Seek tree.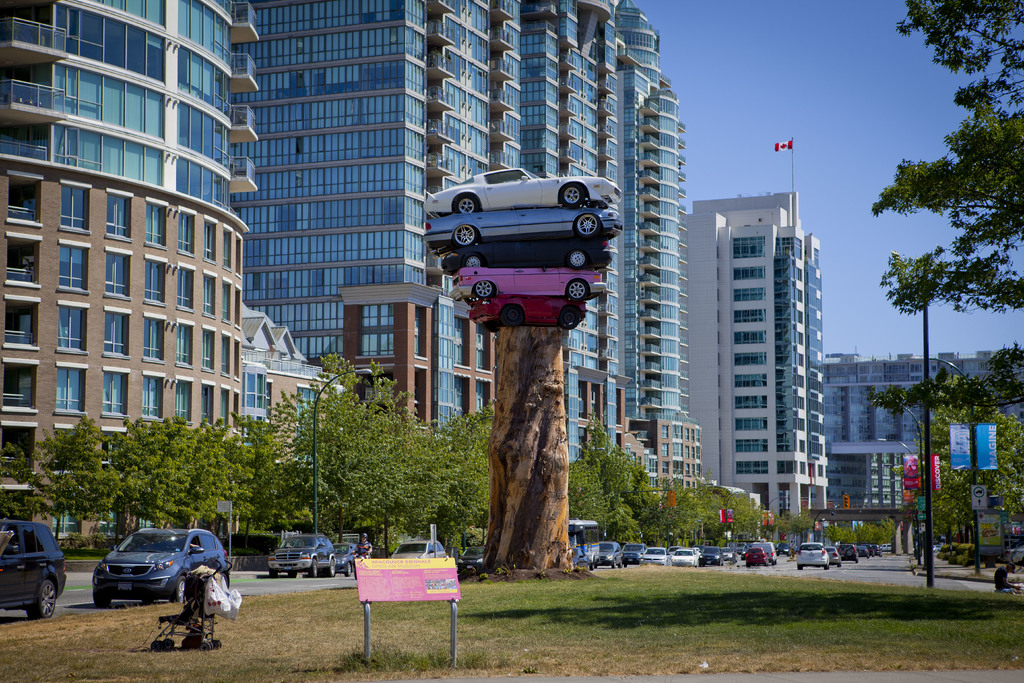
875 0 1023 303.
